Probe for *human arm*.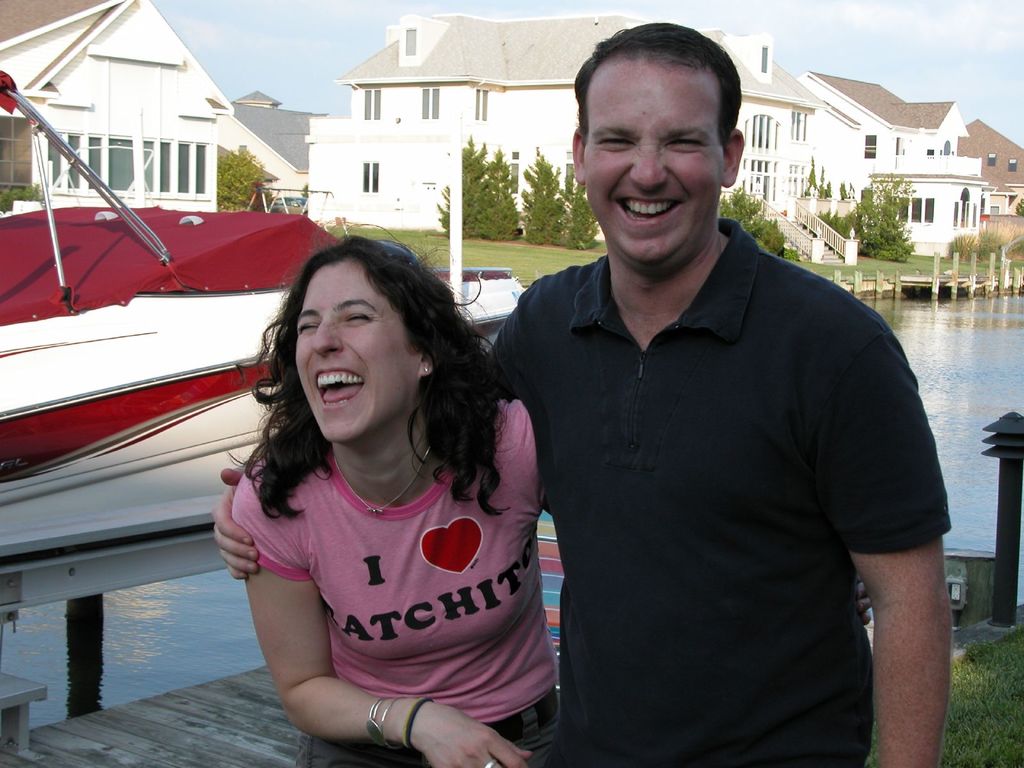
Probe result: (852, 458, 963, 755).
